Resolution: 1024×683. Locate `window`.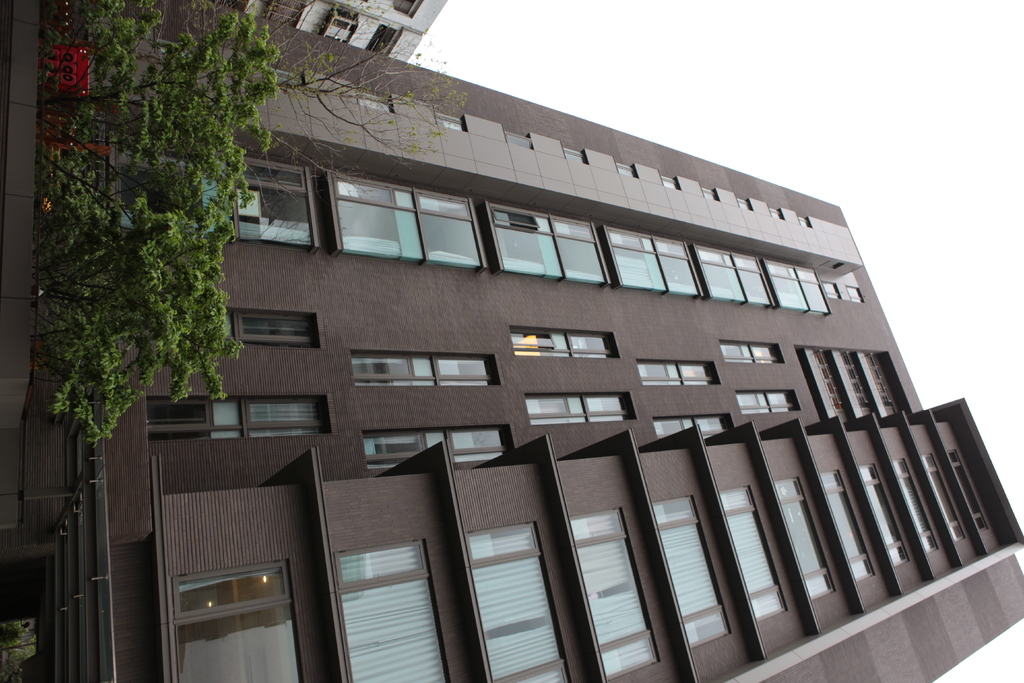
pyautogui.locateOnScreen(947, 447, 988, 538).
